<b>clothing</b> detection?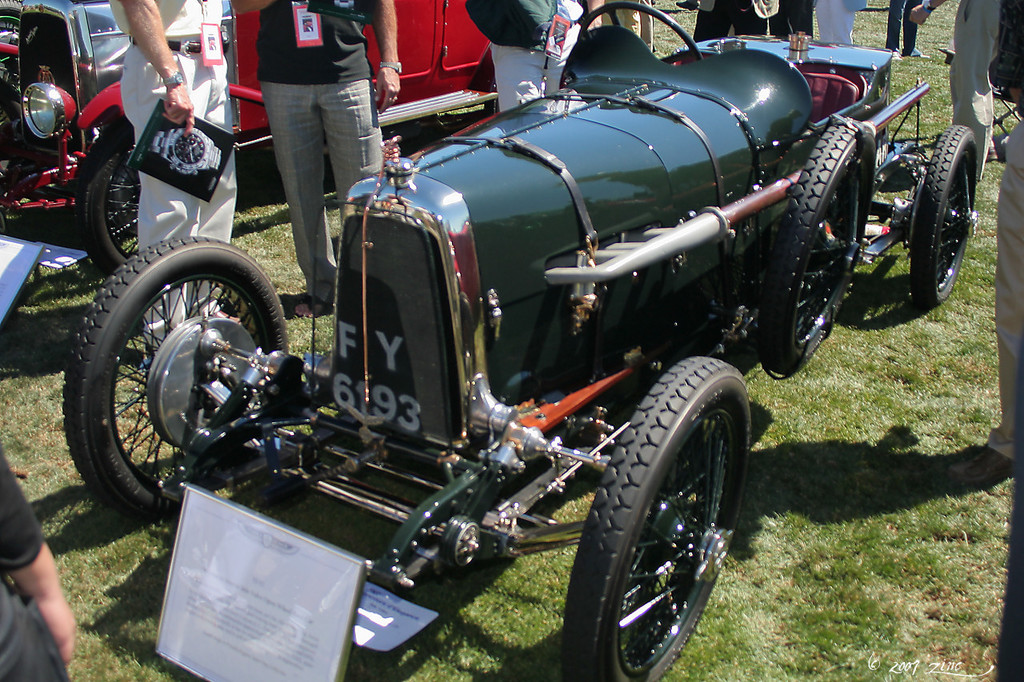
BBox(466, 2, 583, 114)
